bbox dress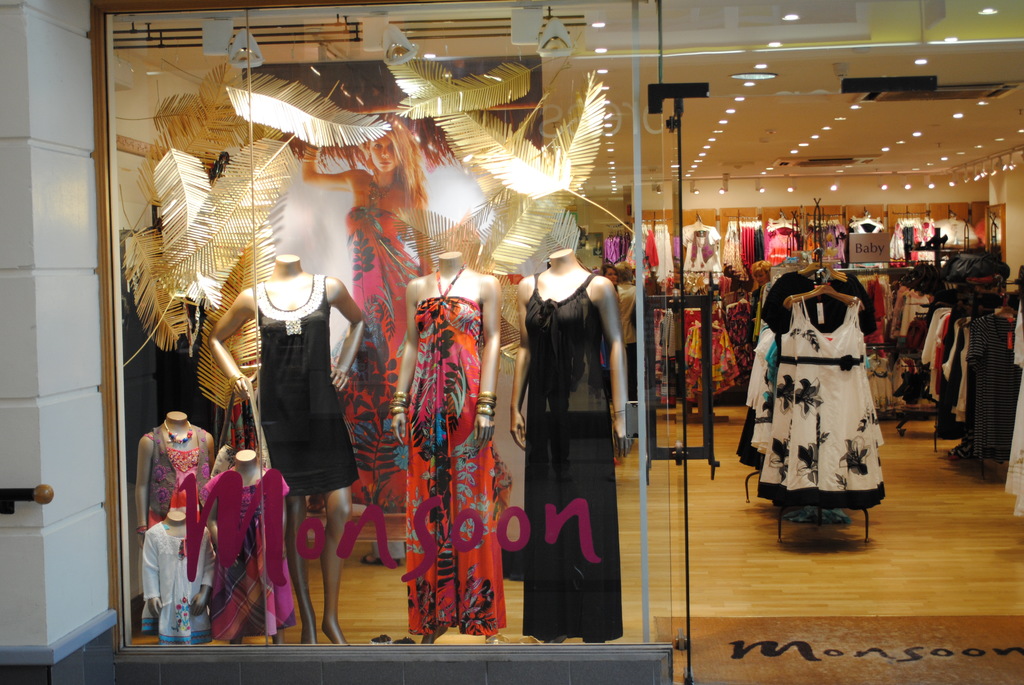
crop(138, 516, 218, 648)
